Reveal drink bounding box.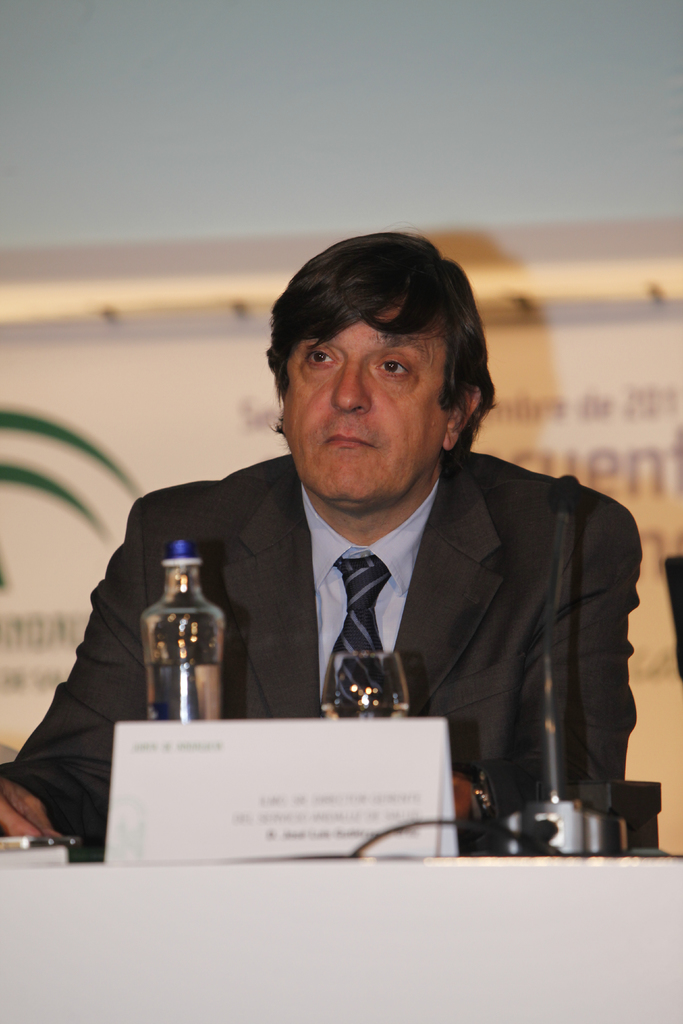
Revealed: 139:540:231:738.
